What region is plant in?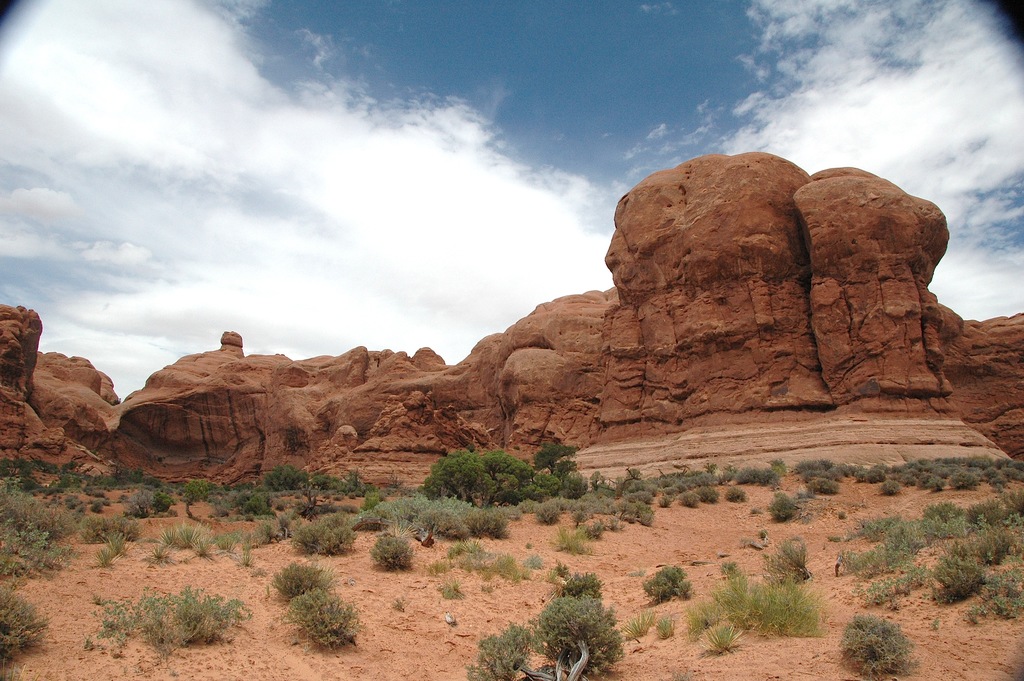
<box>992,476,1012,490</box>.
